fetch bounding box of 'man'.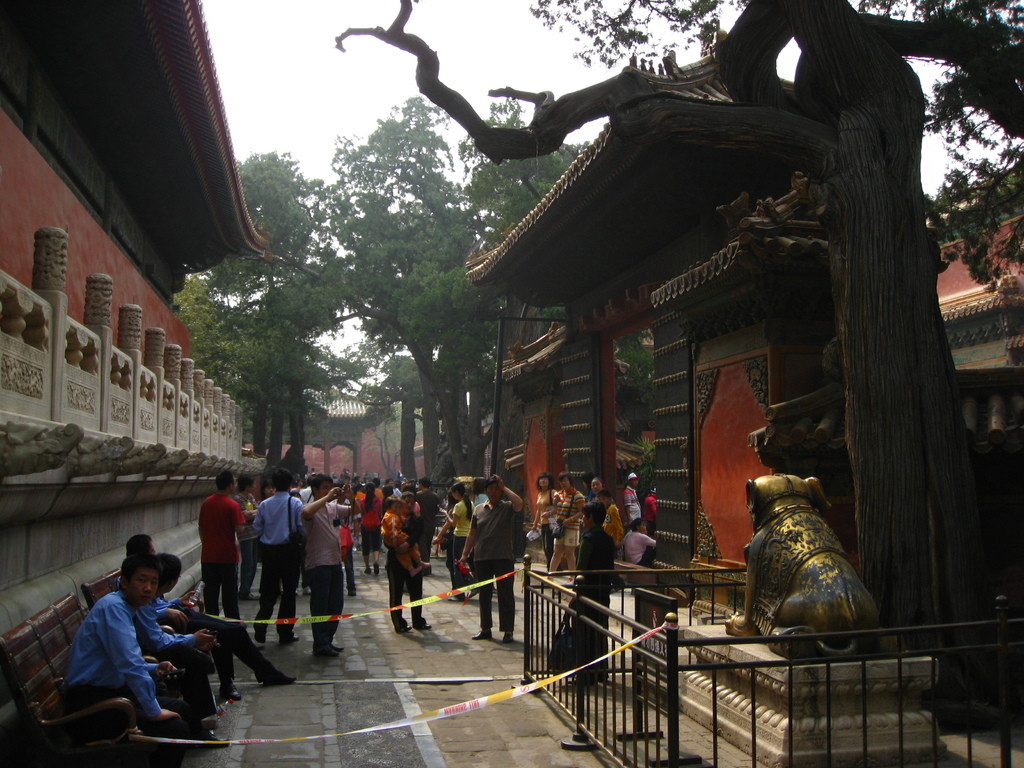
Bbox: x1=115 y1=538 x2=310 y2=700.
